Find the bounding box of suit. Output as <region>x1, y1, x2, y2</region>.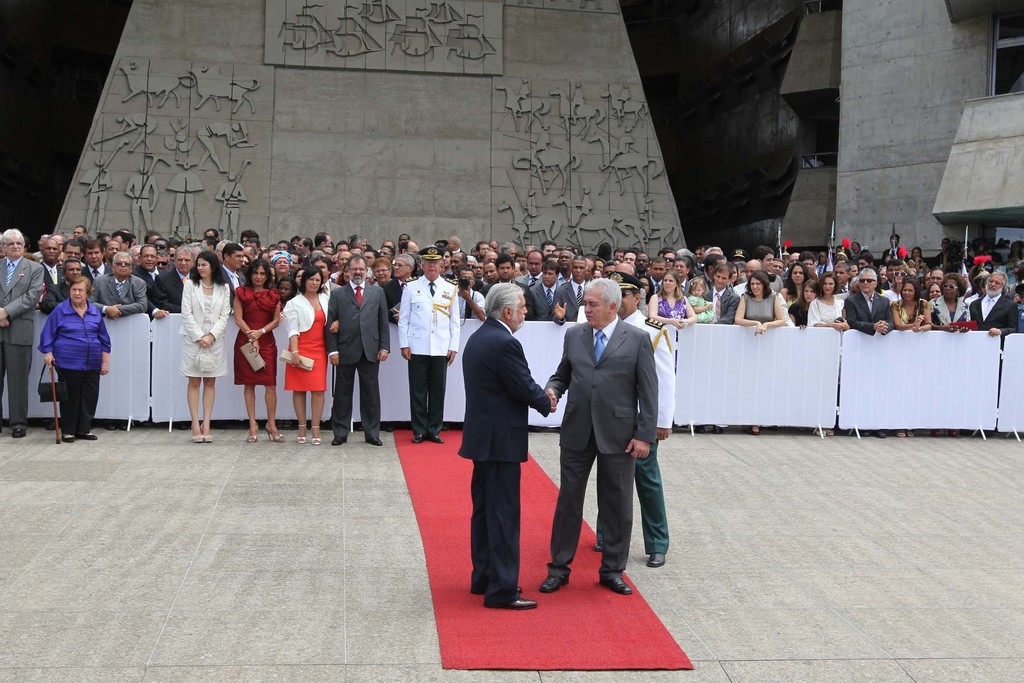
<region>449, 290, 552, 611</region>.
